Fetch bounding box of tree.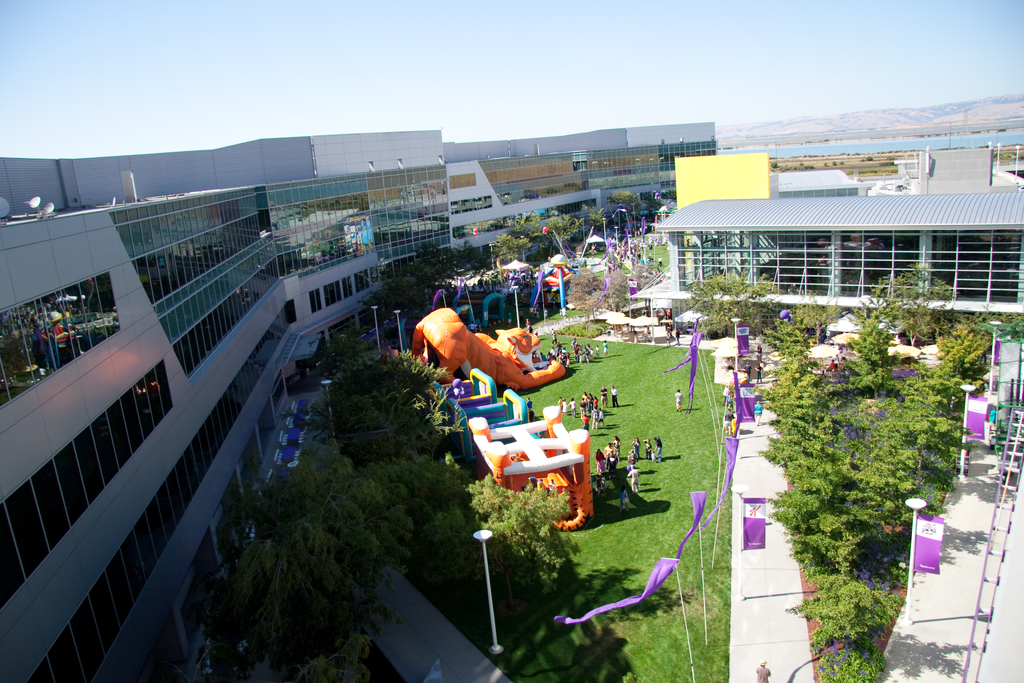
Bbox: (x1=331, y1=447, x2=482, y2=561).
